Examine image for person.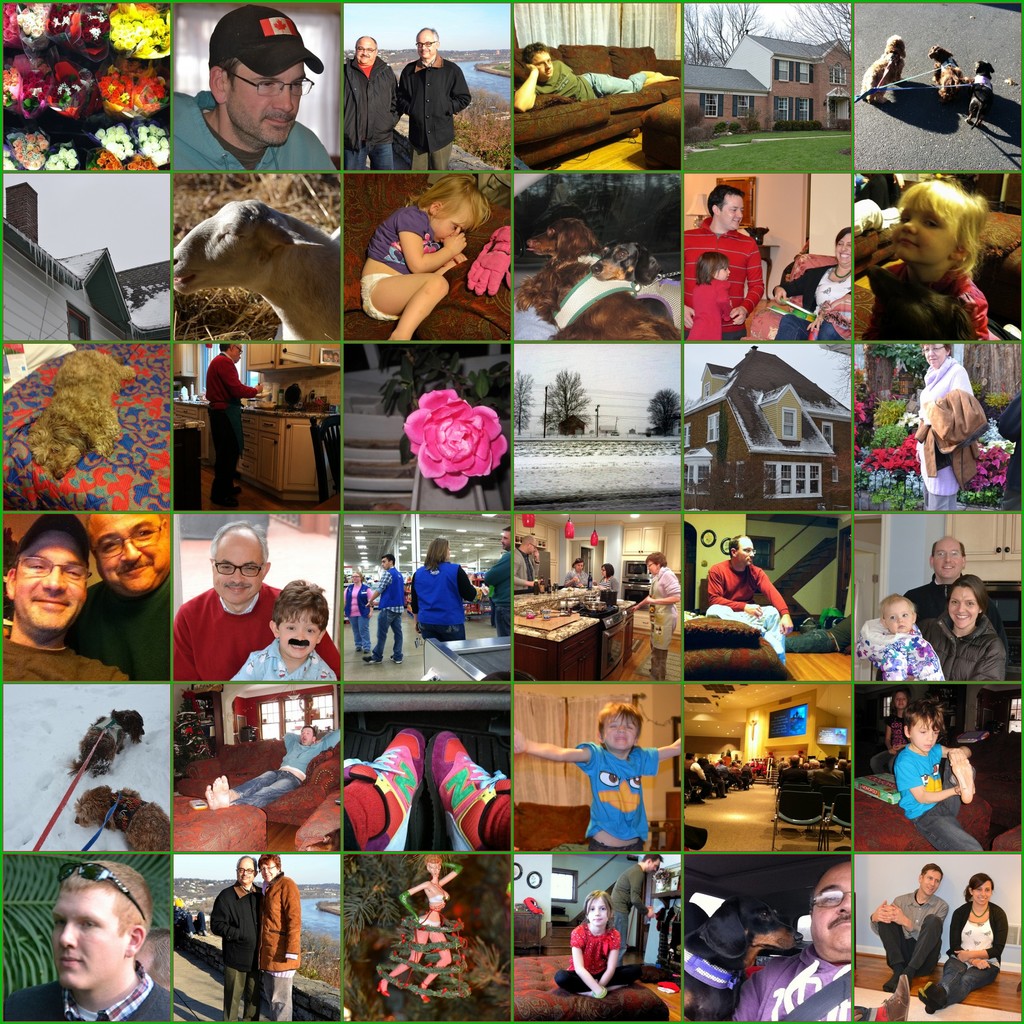
Examination result: box(236, 586, 337, 687).
